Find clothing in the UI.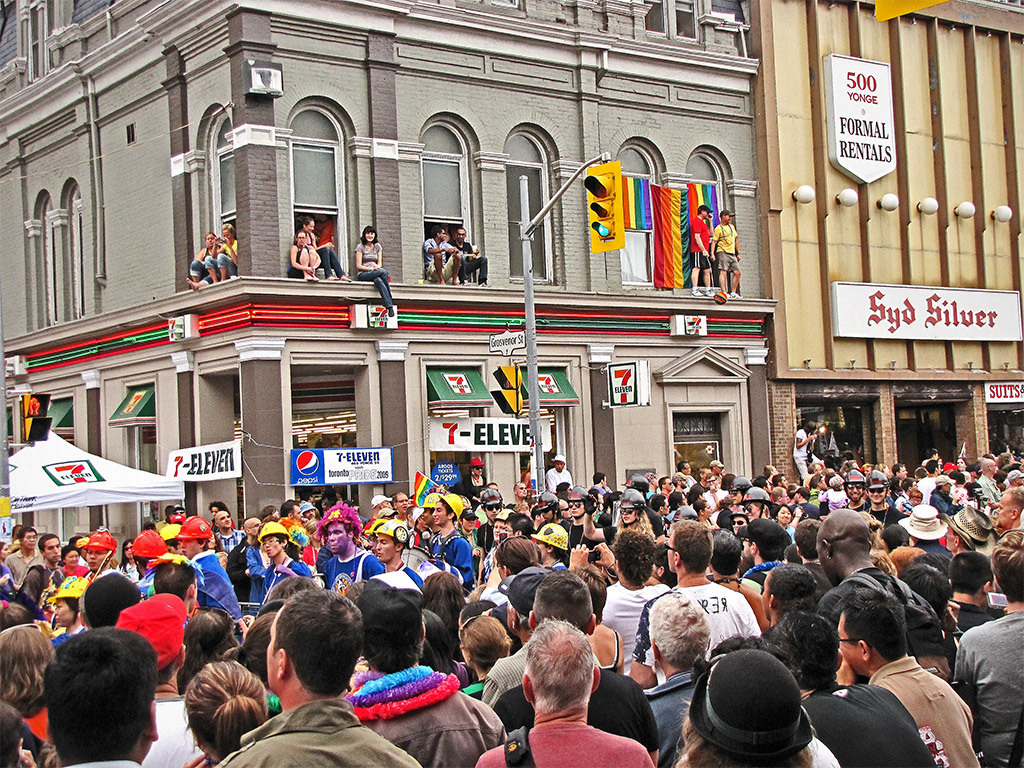
UI element at [664,494,676,514].
